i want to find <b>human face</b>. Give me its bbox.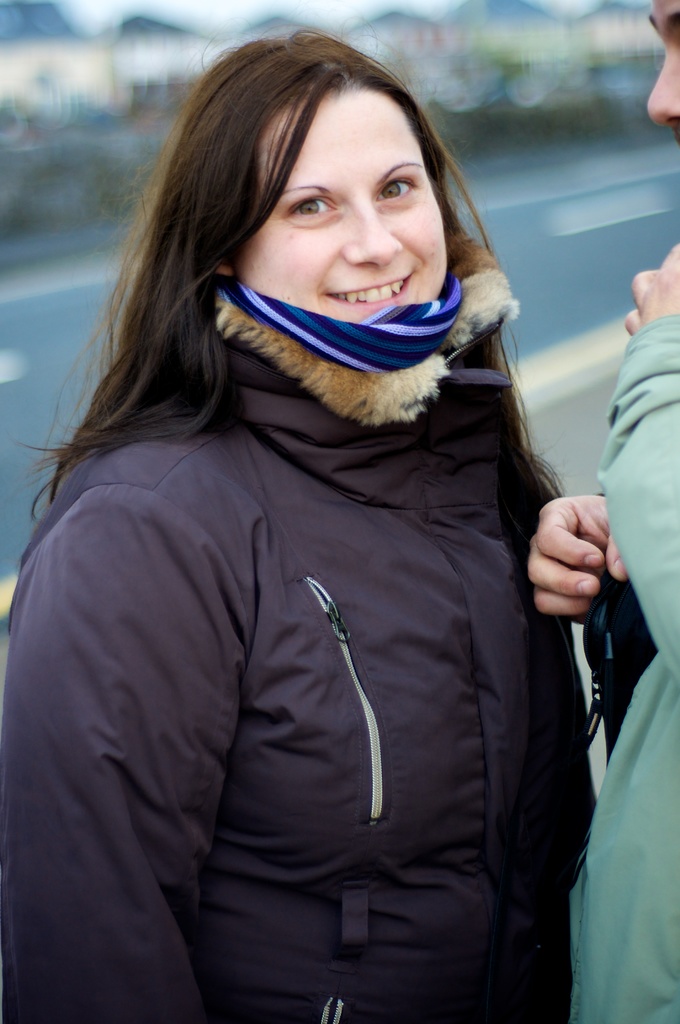
(left=227, top=95, right=448, bottom=317).
